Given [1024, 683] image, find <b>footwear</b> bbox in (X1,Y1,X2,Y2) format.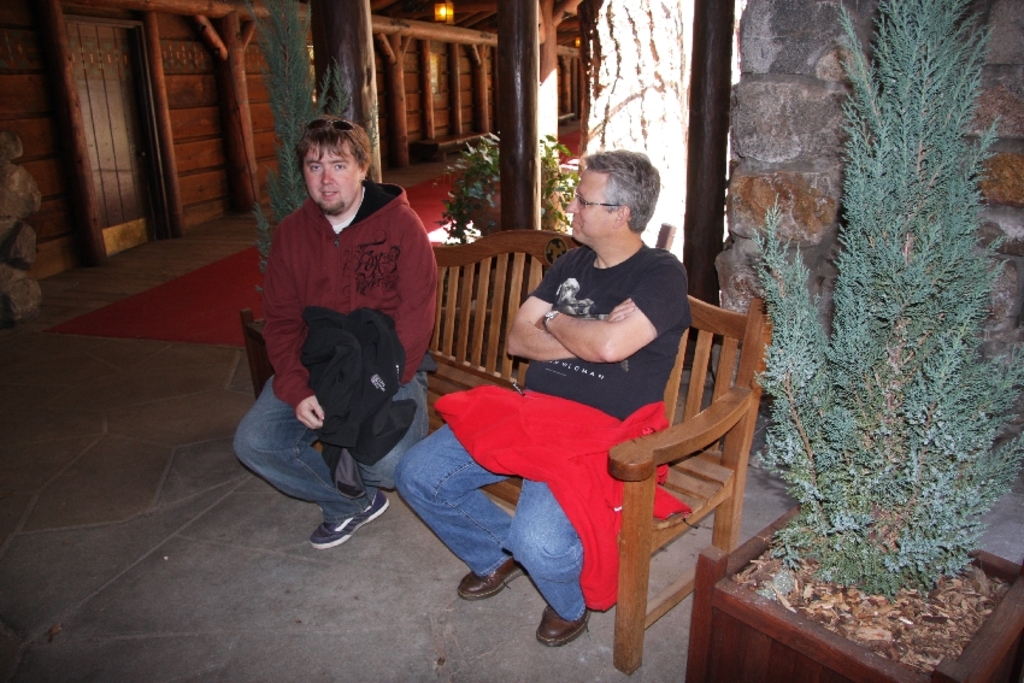
(459,555,534,601).
